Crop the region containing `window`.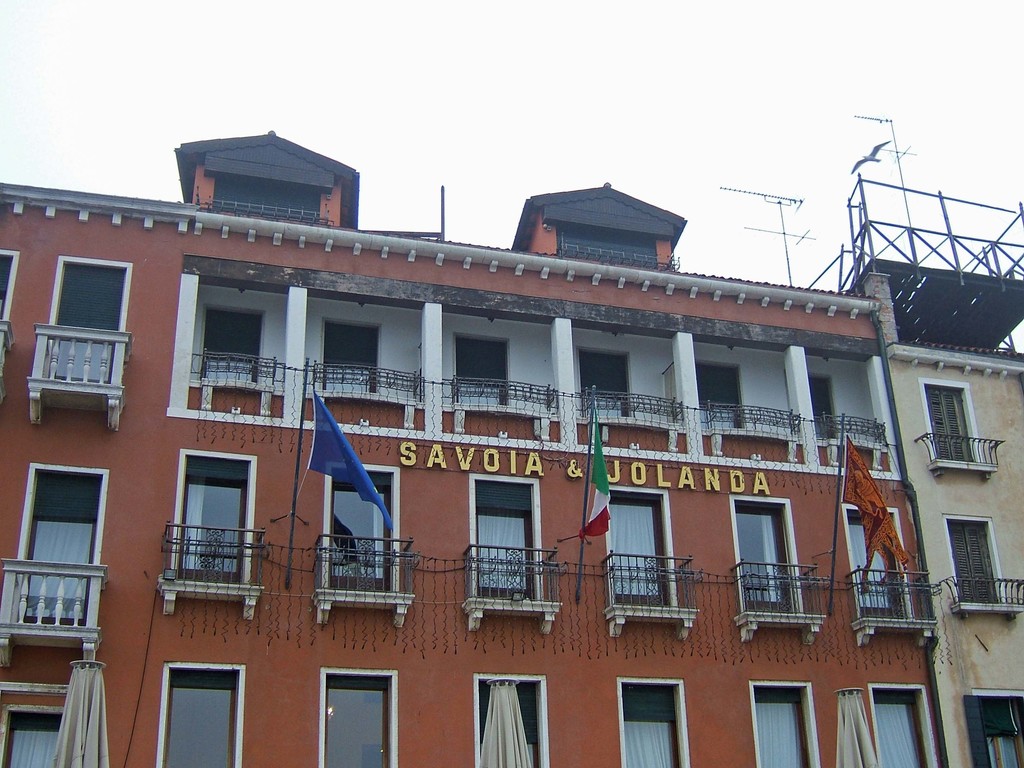
Crop region: (841,499,913,621).
